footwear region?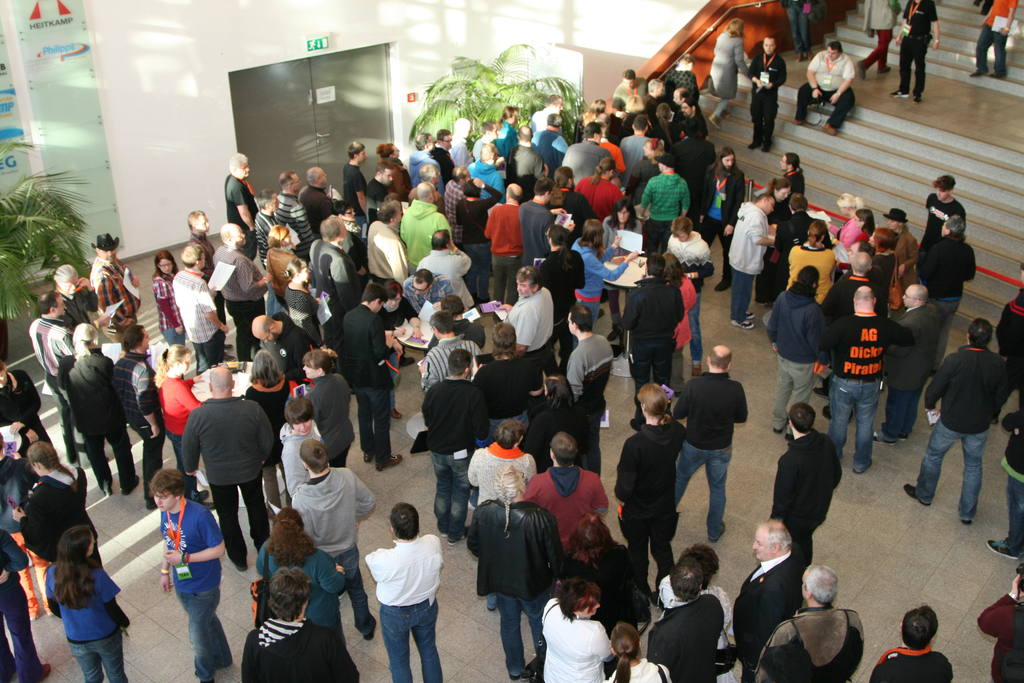
[793,51,803,64]
